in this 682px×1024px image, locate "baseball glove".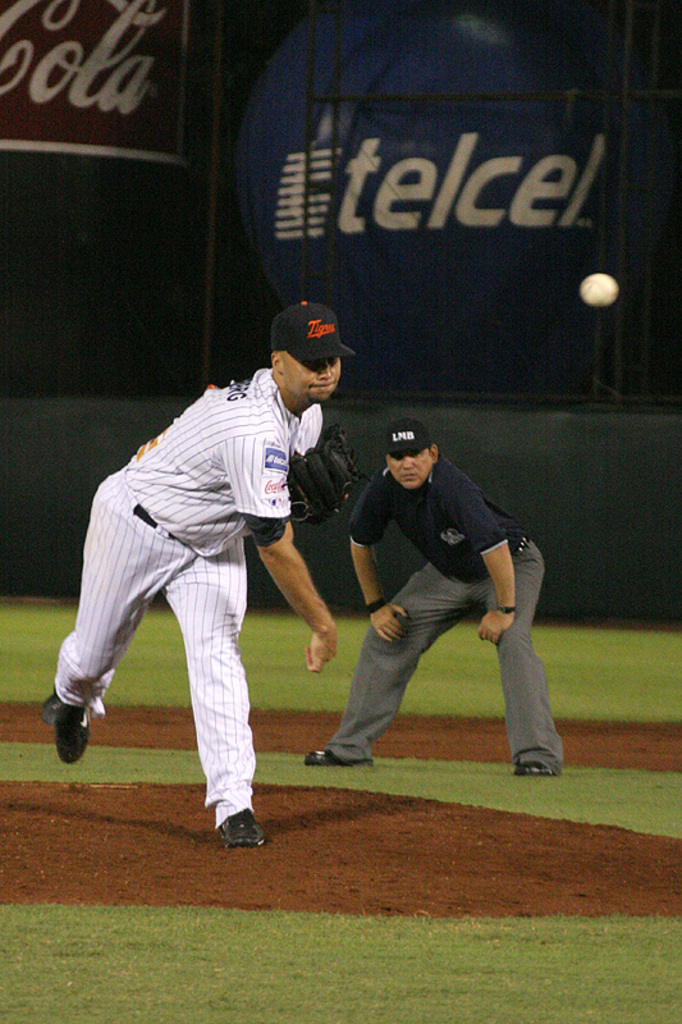
Bounding box: 292 419 358 526.
